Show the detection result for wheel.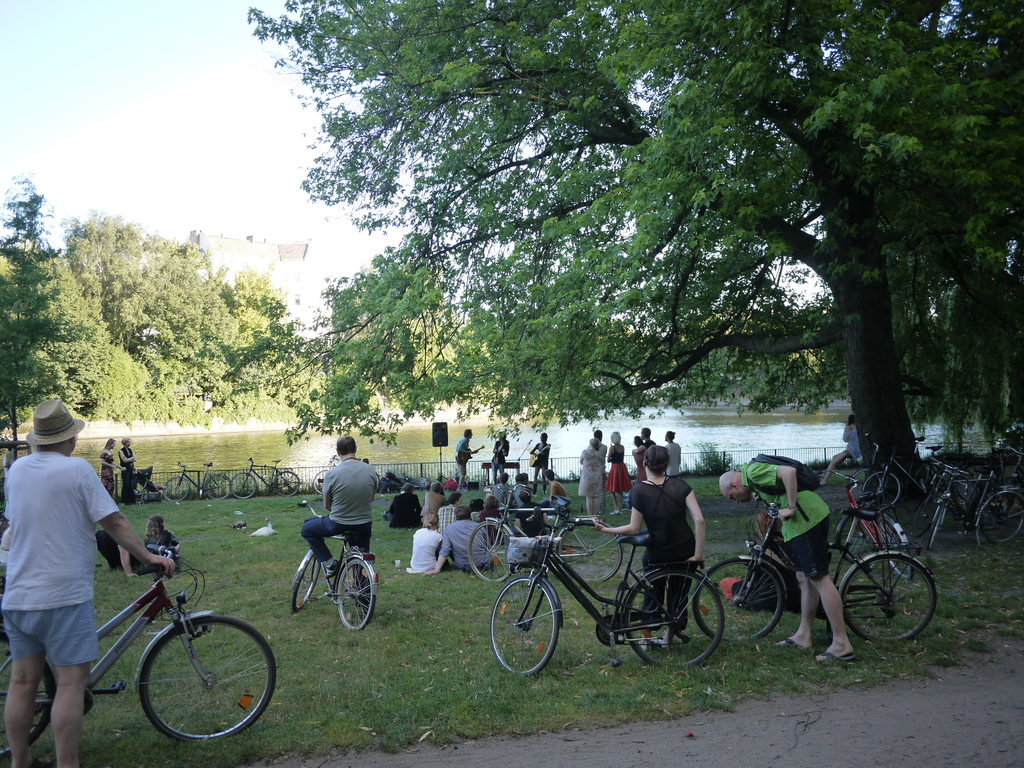
pyautogui.locateOnScreen(293, 548, 322, 611).
